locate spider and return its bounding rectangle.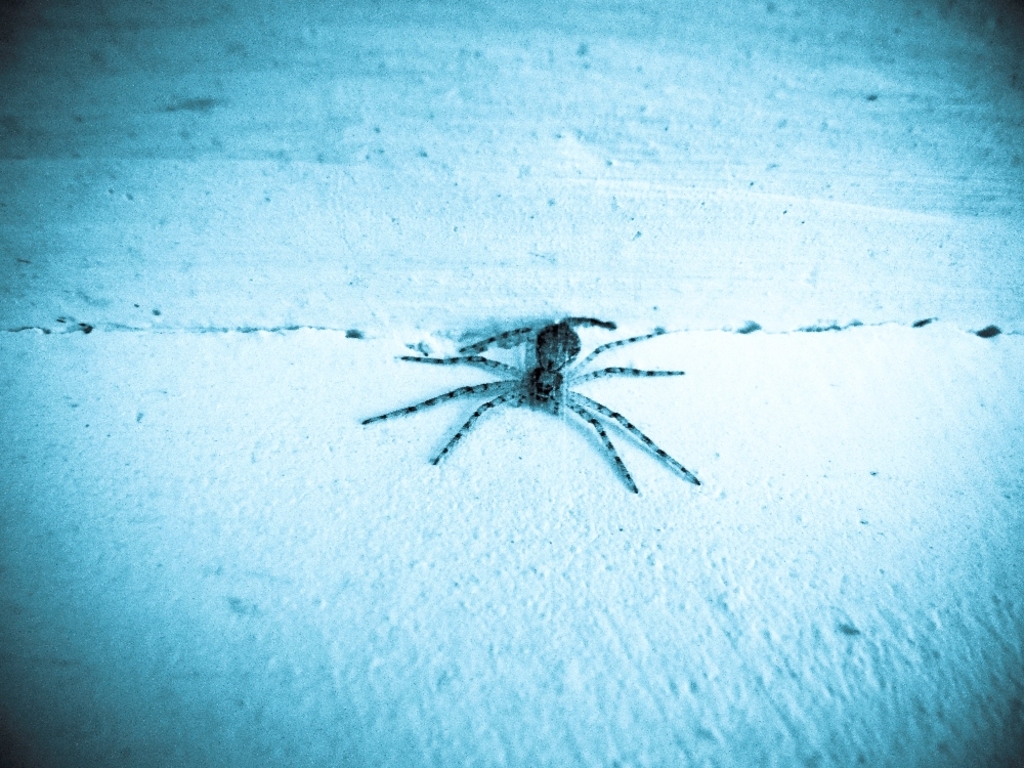
rect(356, 316, 701, 494).
